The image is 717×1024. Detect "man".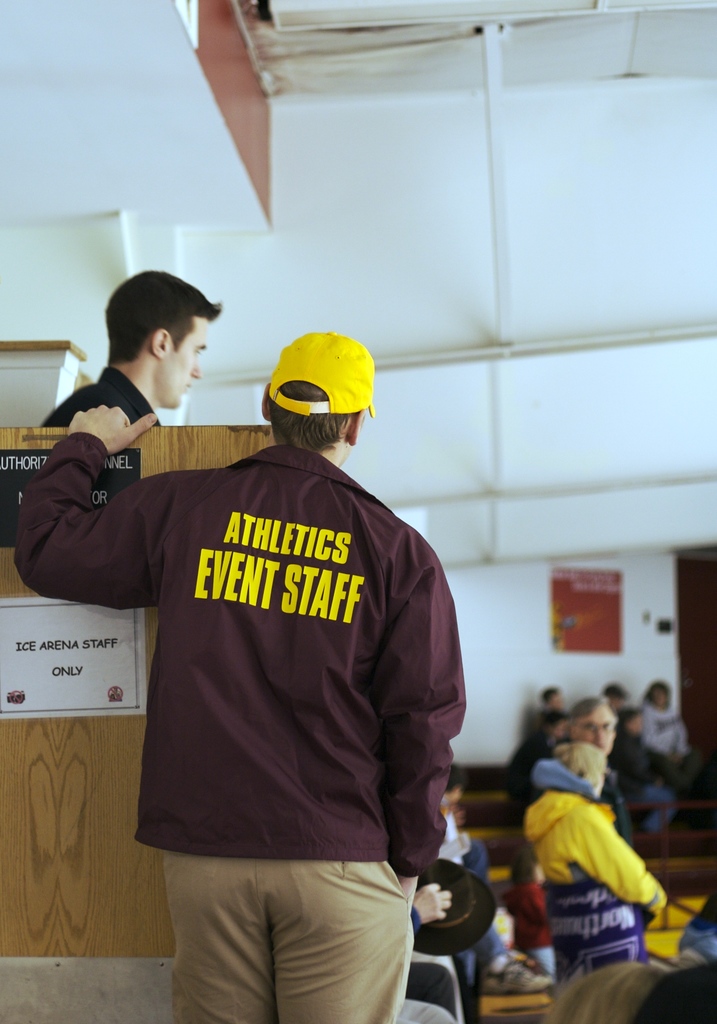
Detection: bbox(566, 696, 631, 843).
